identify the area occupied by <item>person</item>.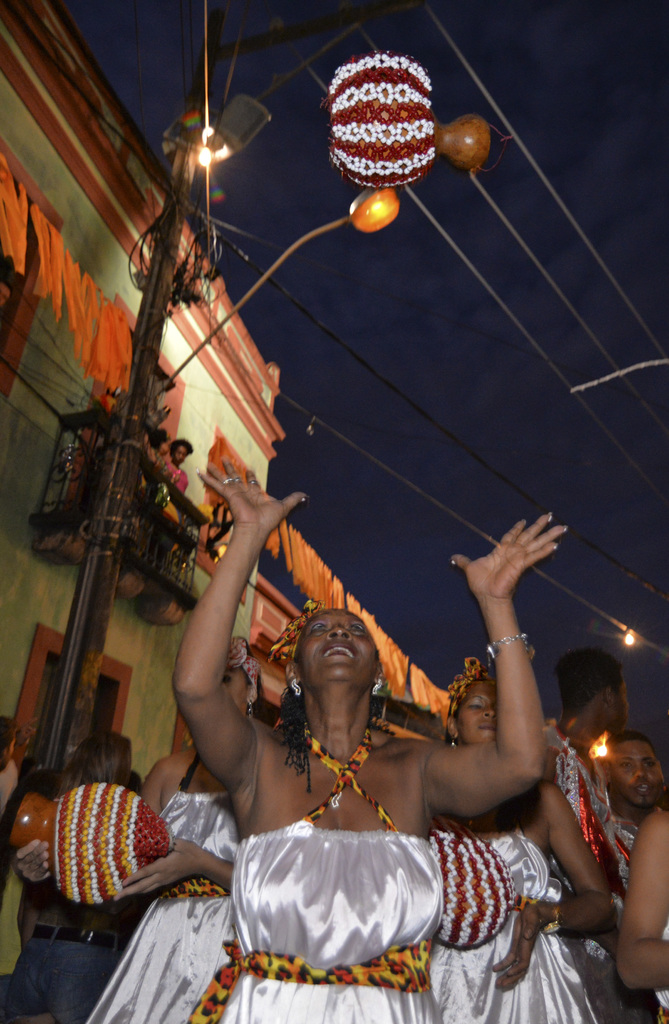
Area: (x1=28, y1=739, x2=272, y2=1021).
